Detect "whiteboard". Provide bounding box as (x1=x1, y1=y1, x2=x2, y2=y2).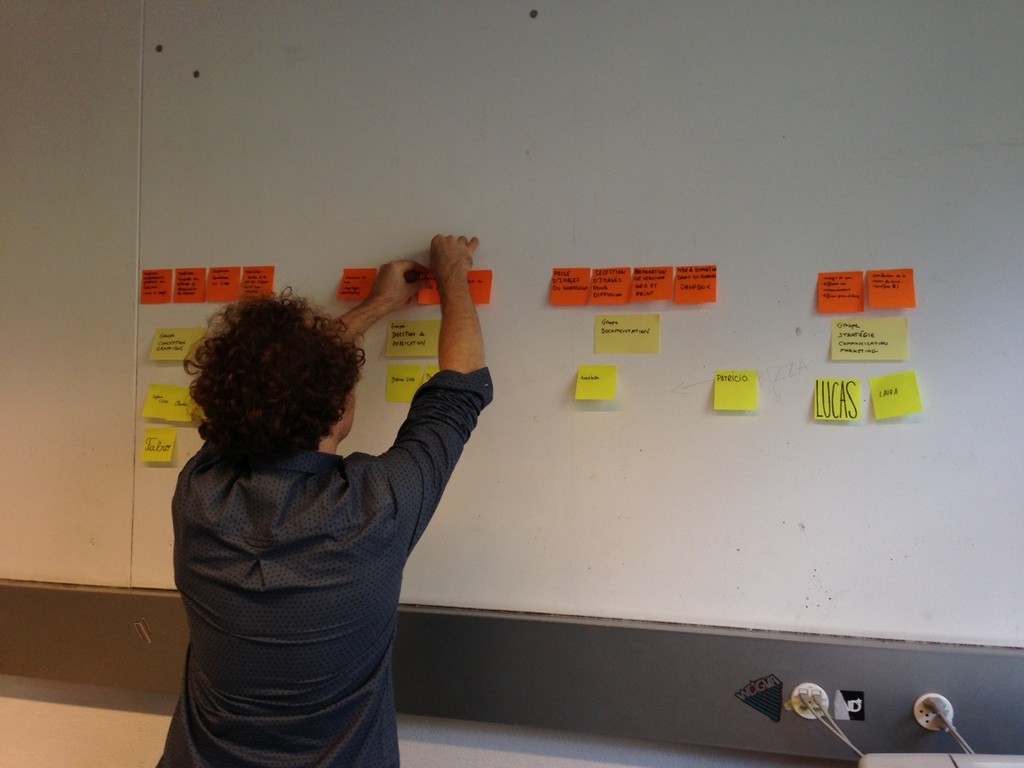
(x1=0, y1=0, x2=1023, y2=648).
